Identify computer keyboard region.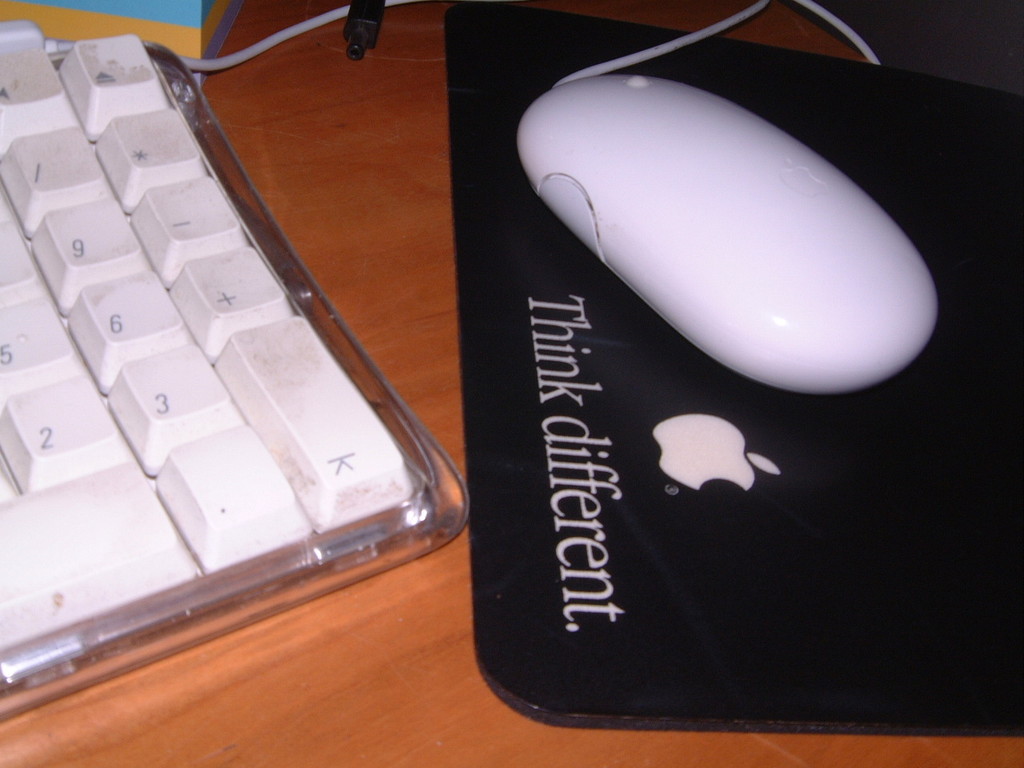
Region: bbox(0, 30, 471, 729).
